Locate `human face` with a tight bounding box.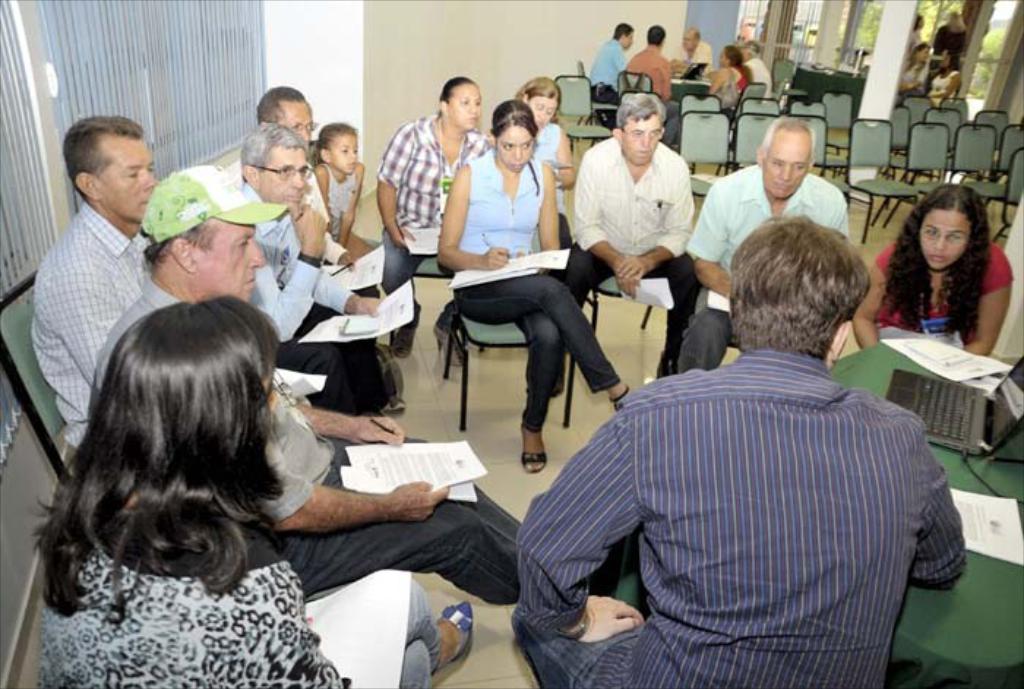
region(917, 211, 973, 266).
